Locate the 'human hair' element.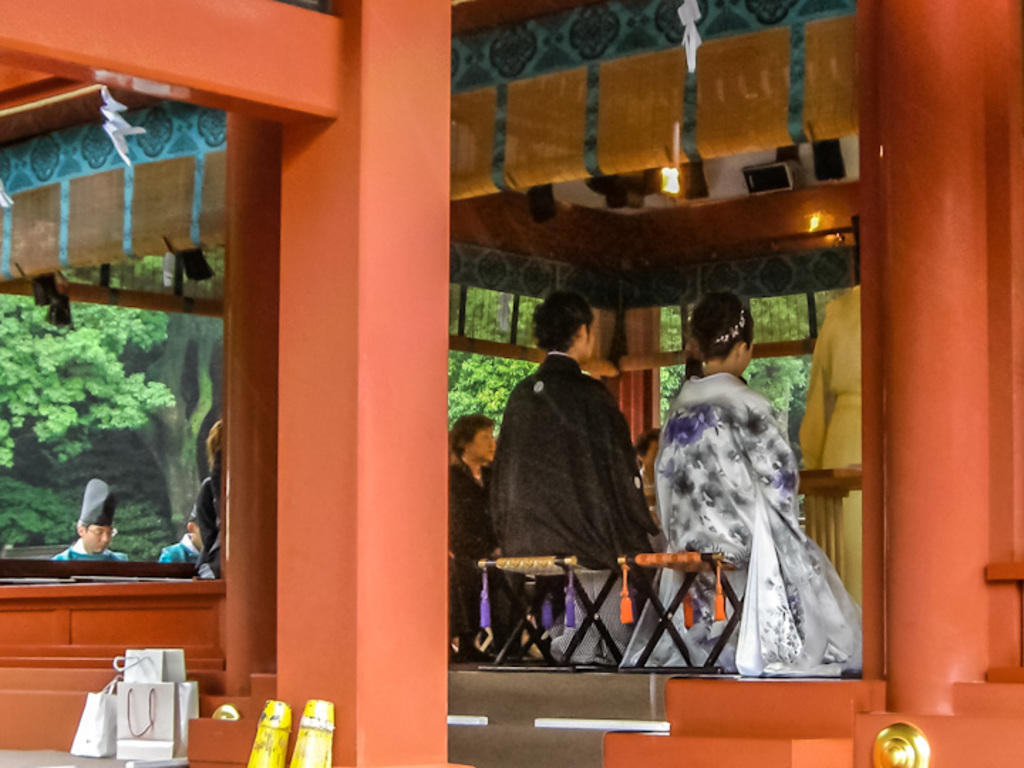
Element bbox: [631, 425, 661, 462].
